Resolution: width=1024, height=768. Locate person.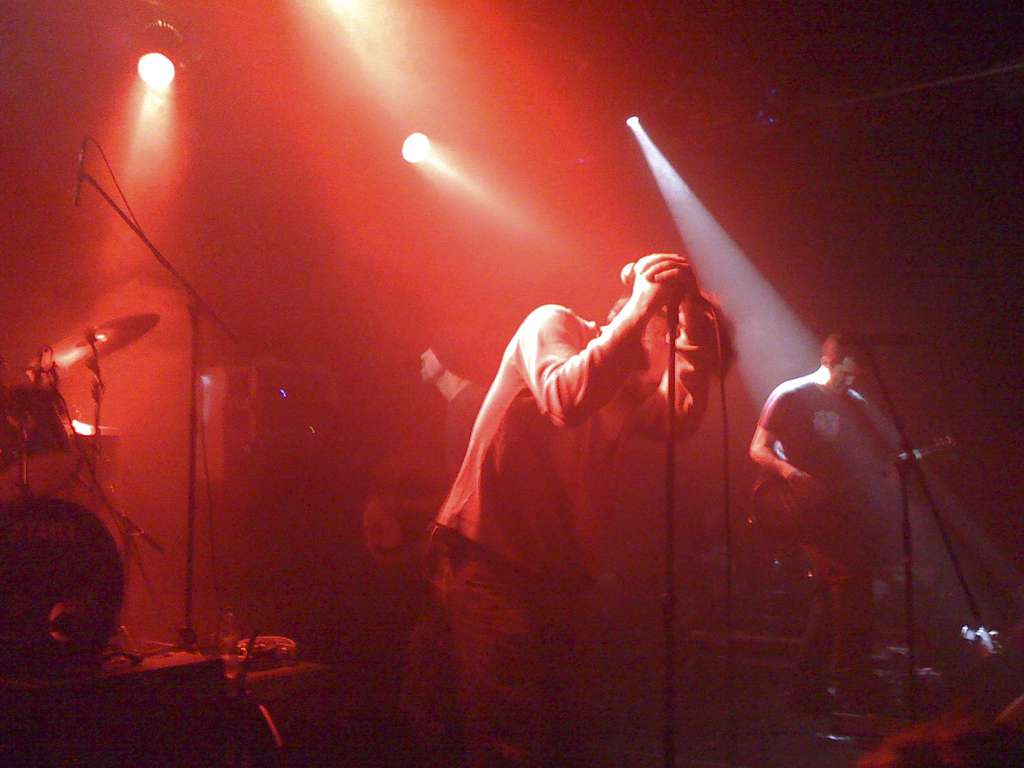
408,176,745,719.
